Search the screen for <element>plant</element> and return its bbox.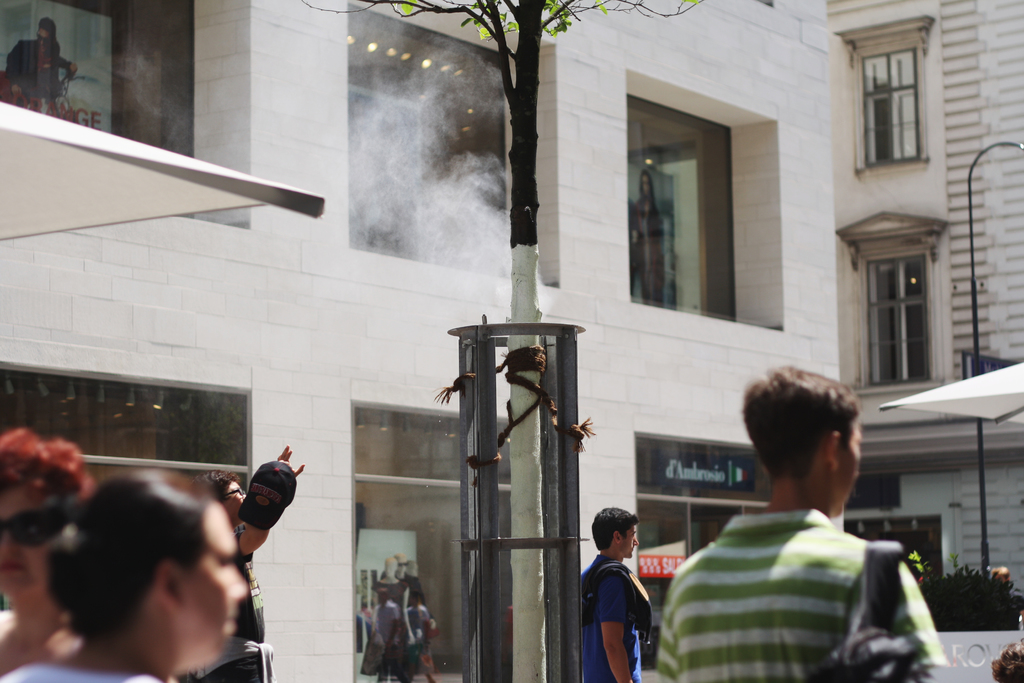
Found: left=931, top=567, right=1020, bottom=638.
